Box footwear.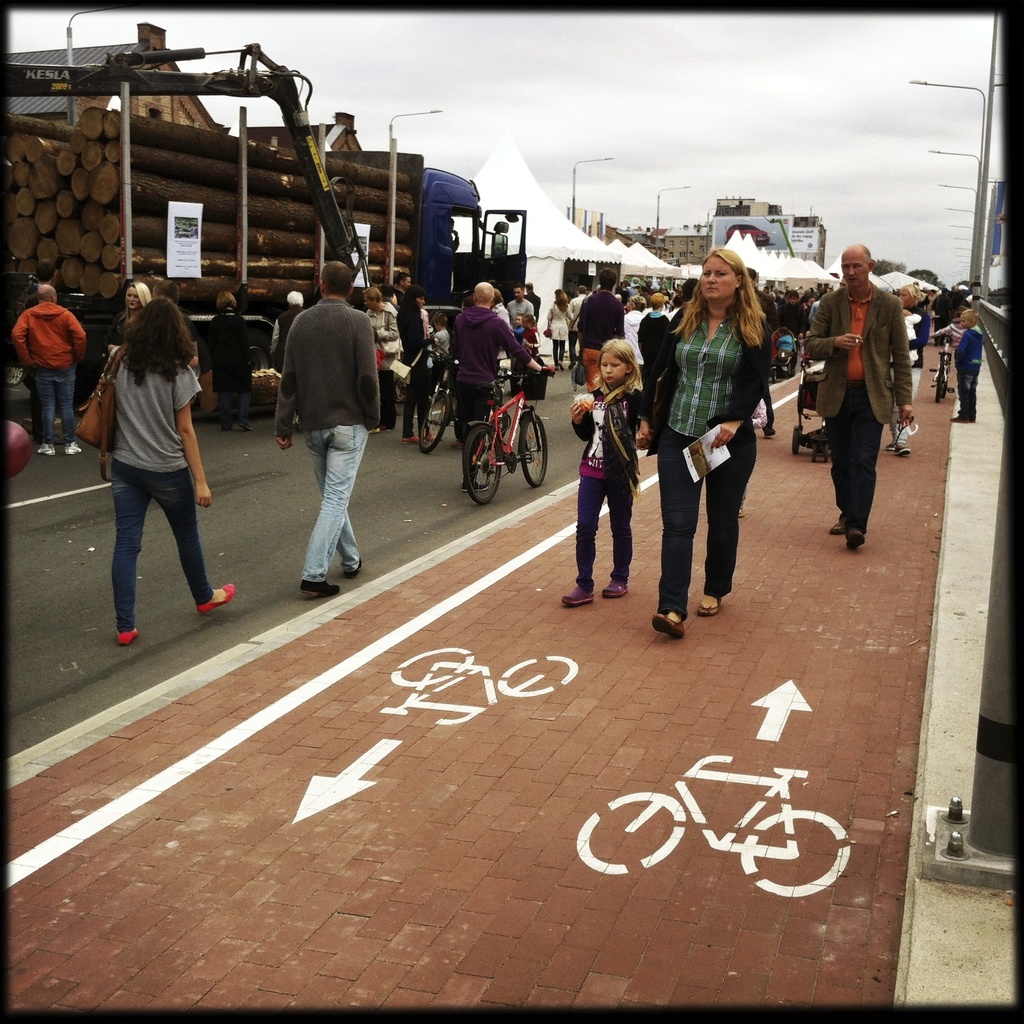
x1=422 y1=427 x2=436 y2=438.
